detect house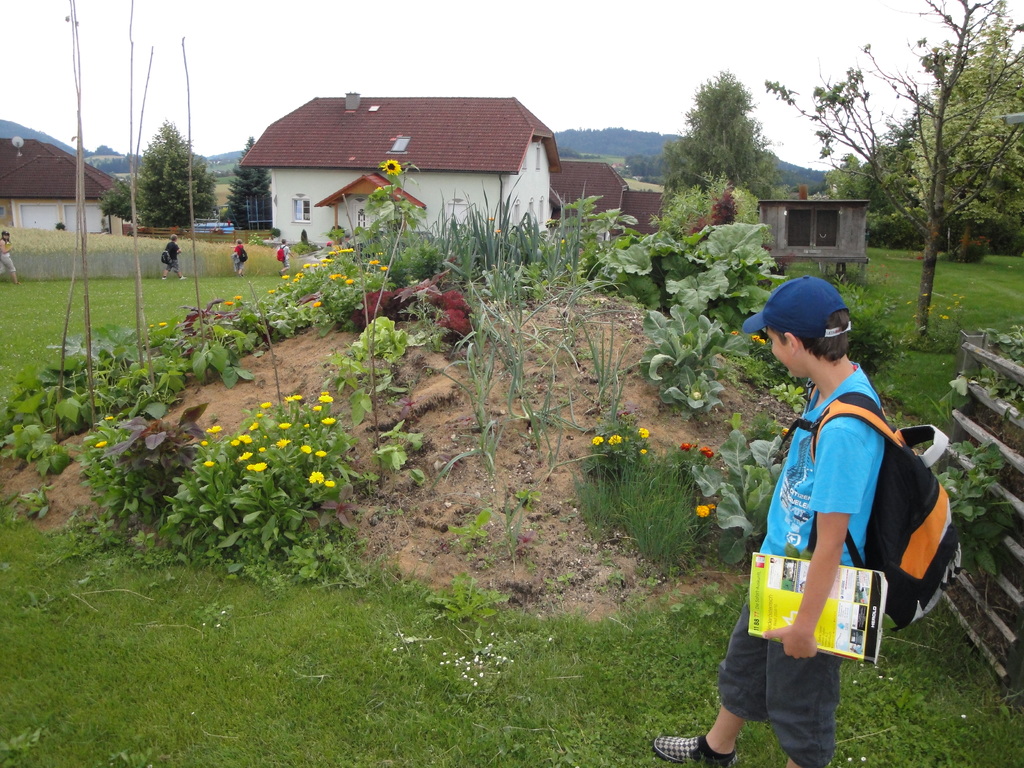
region(944, 211, 994, 259)
